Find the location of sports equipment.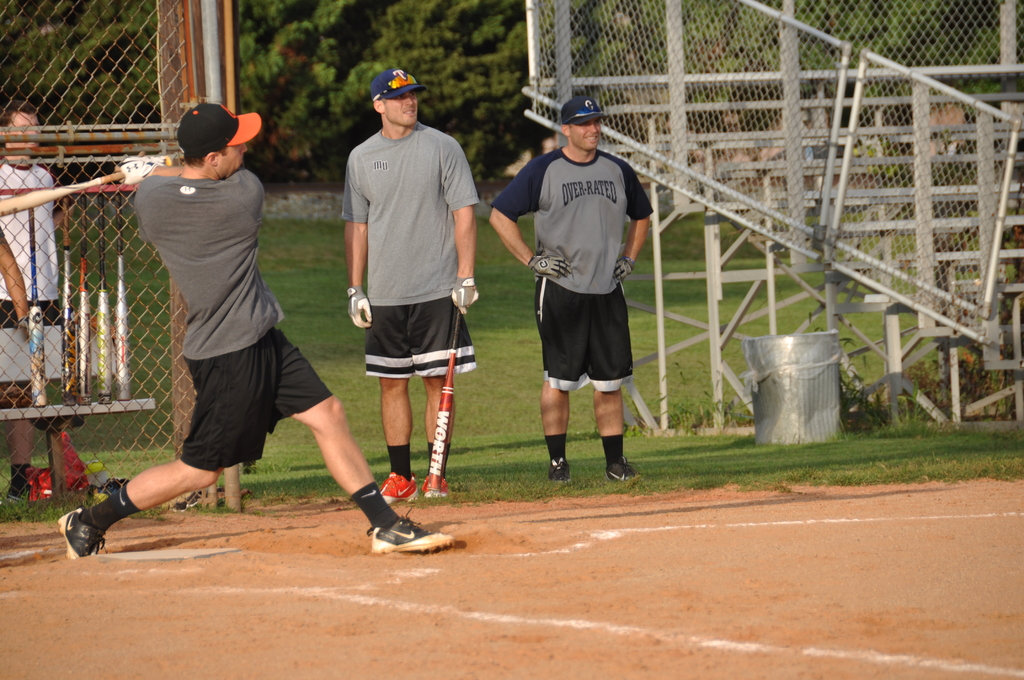
Location: [609,457,637,482].
